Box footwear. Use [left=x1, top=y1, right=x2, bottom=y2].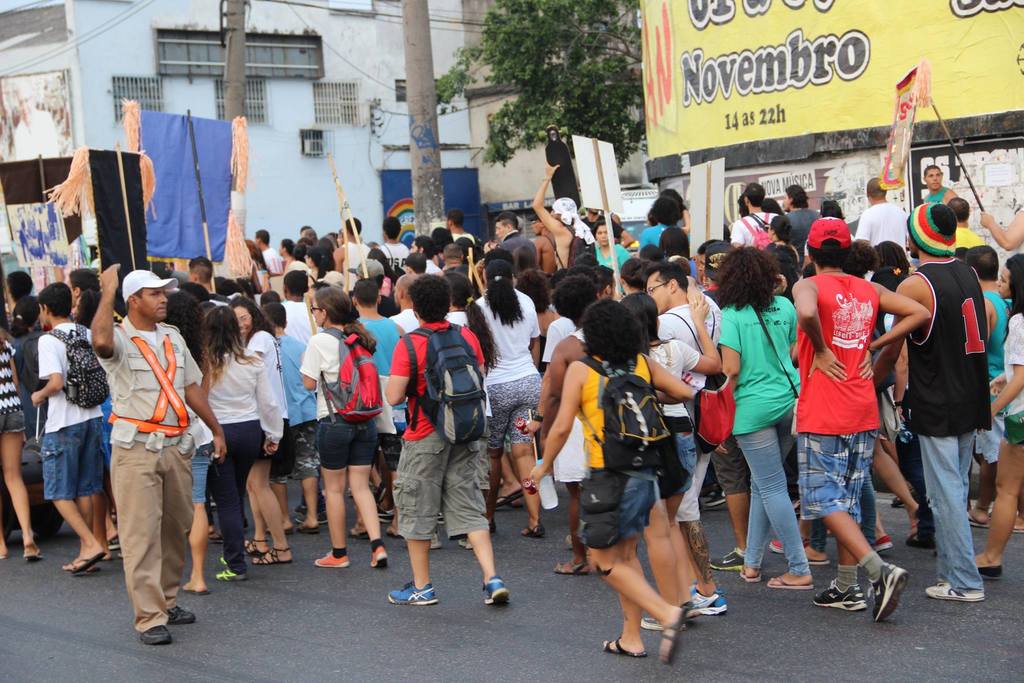
[left=426, top=532, right=444, bottom=552].
